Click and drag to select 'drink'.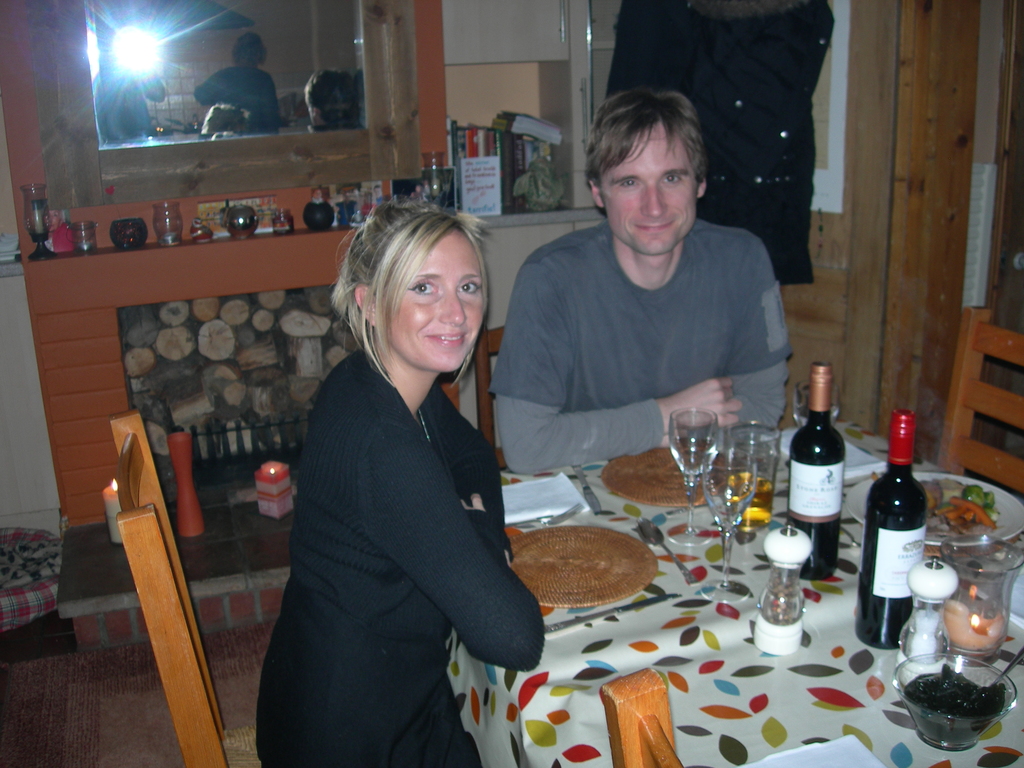
Selection: <bbox>722, 468, 774, 539</bbox>.
